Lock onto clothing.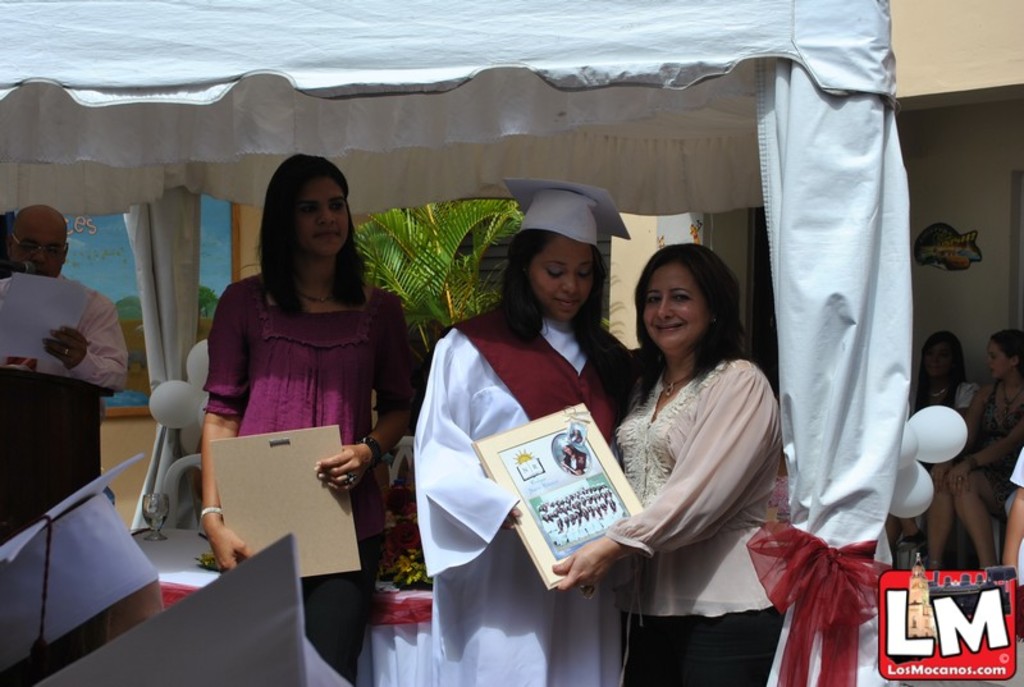
Locked: x1=440 y1=298 x2=634 y2=681.
